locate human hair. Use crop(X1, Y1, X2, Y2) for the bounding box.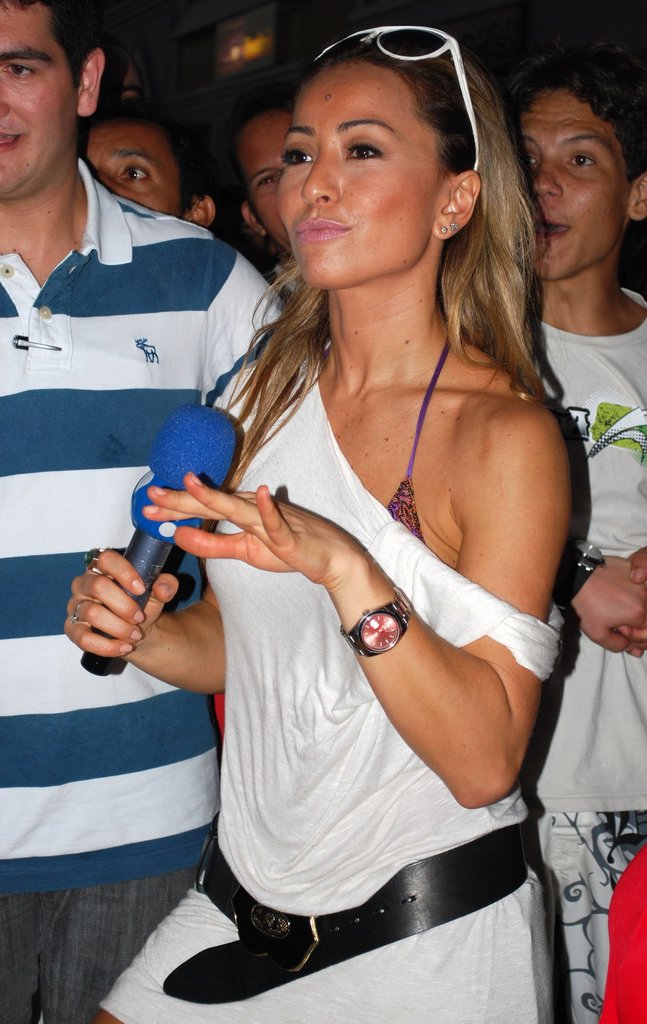
crop(0, 0, 108, 99).
